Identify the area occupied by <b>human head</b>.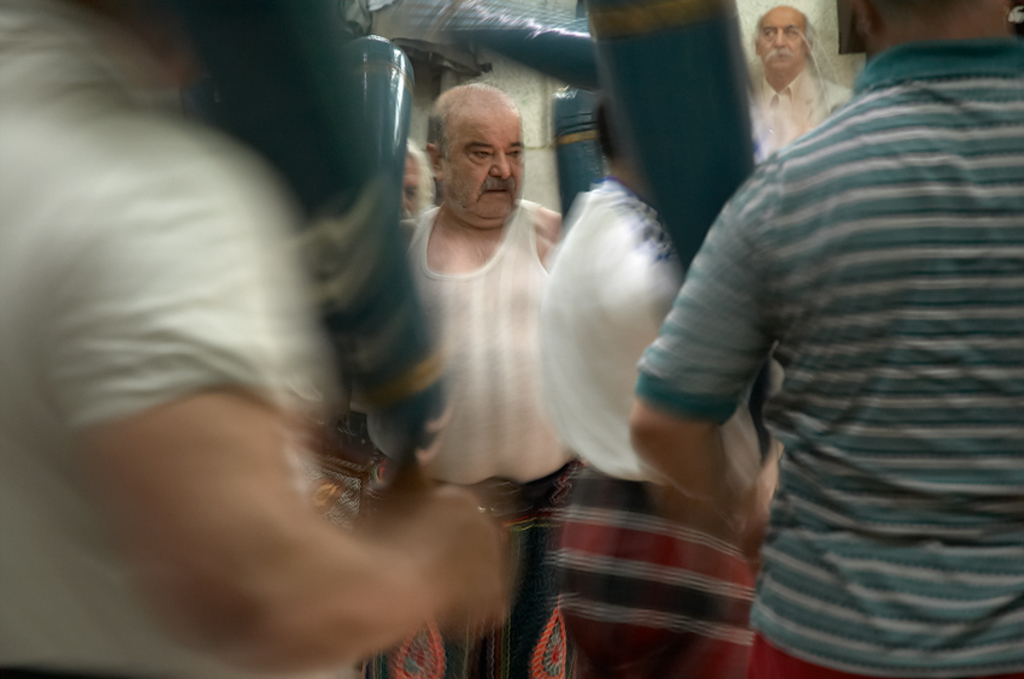
Area: (755, 7, 810, 72).
